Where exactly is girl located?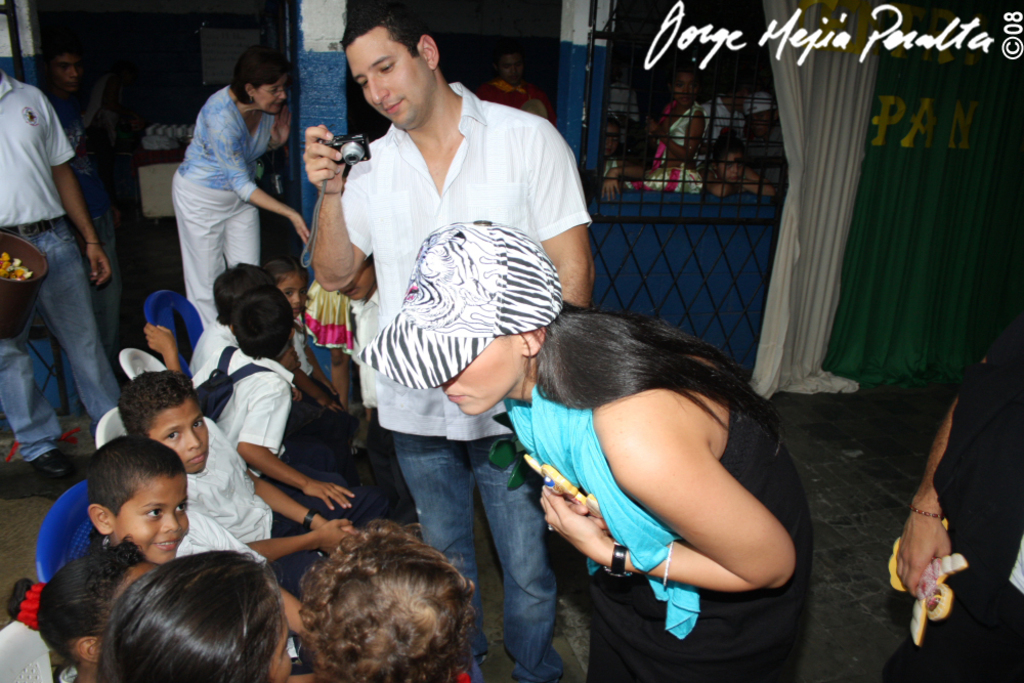
Its bounding box is box(357, 220, 812, 682).
